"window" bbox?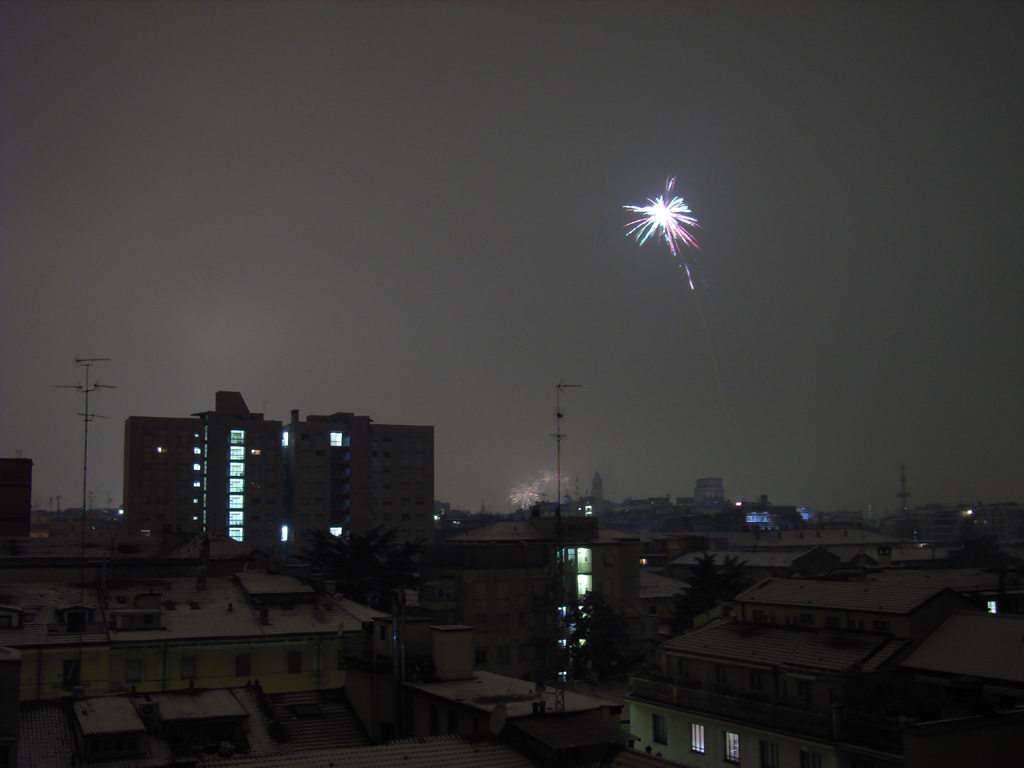
(283, 430, 288, 445)
